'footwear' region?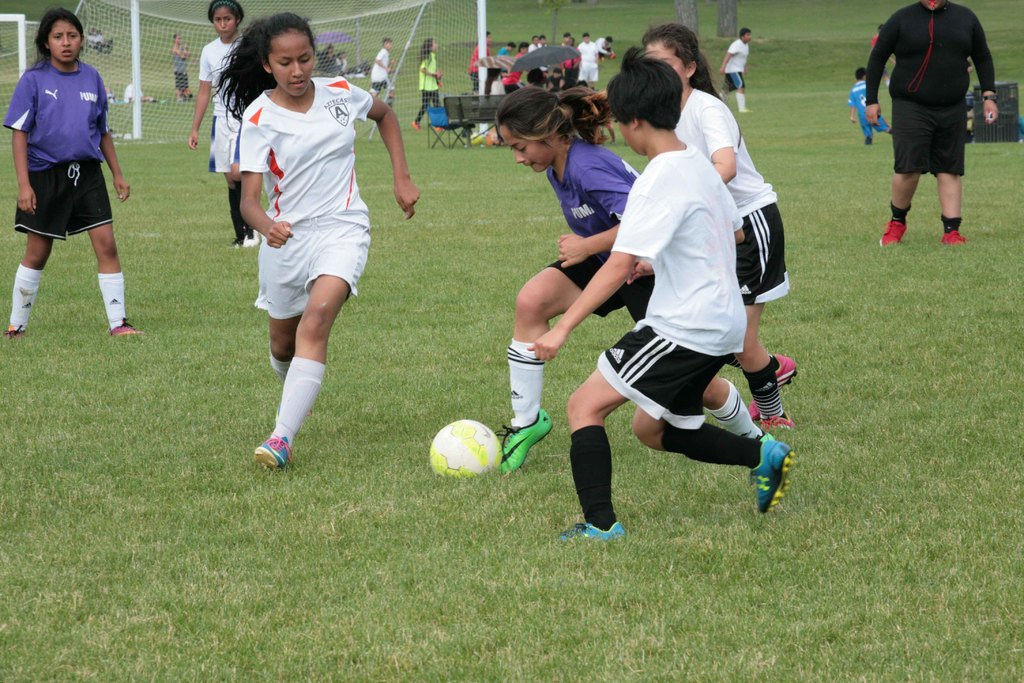
l=111, t=319, r=141, b=336
